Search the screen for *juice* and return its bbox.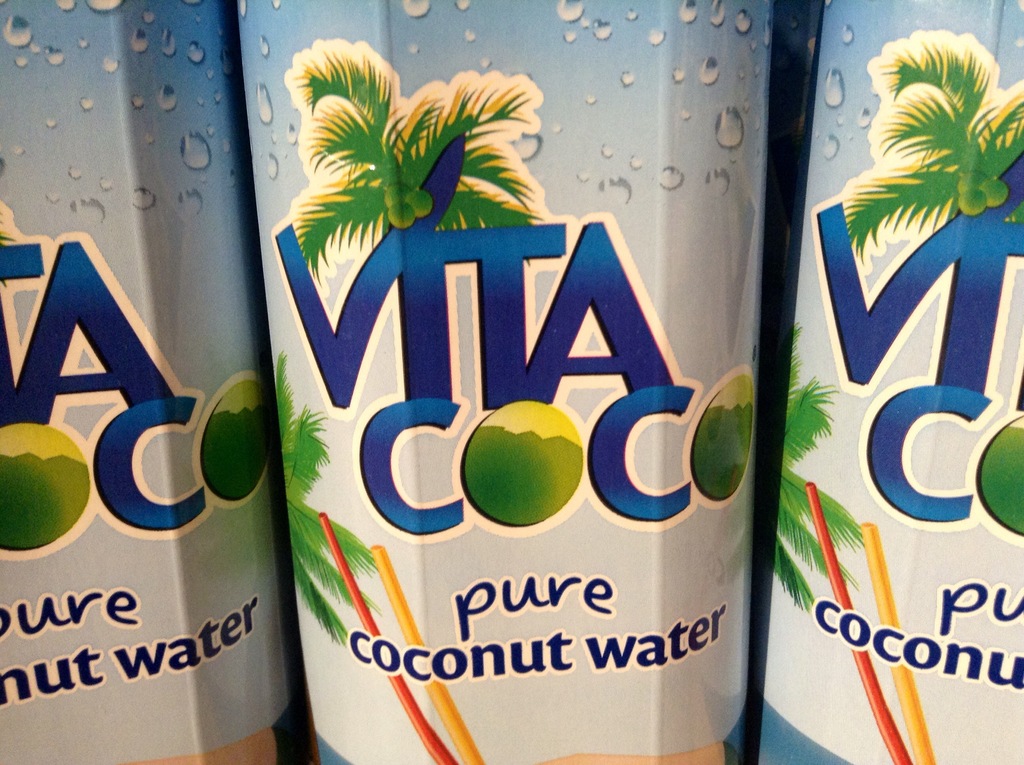
Found: (x1=0, y1=0, x2=290, y2=763).
